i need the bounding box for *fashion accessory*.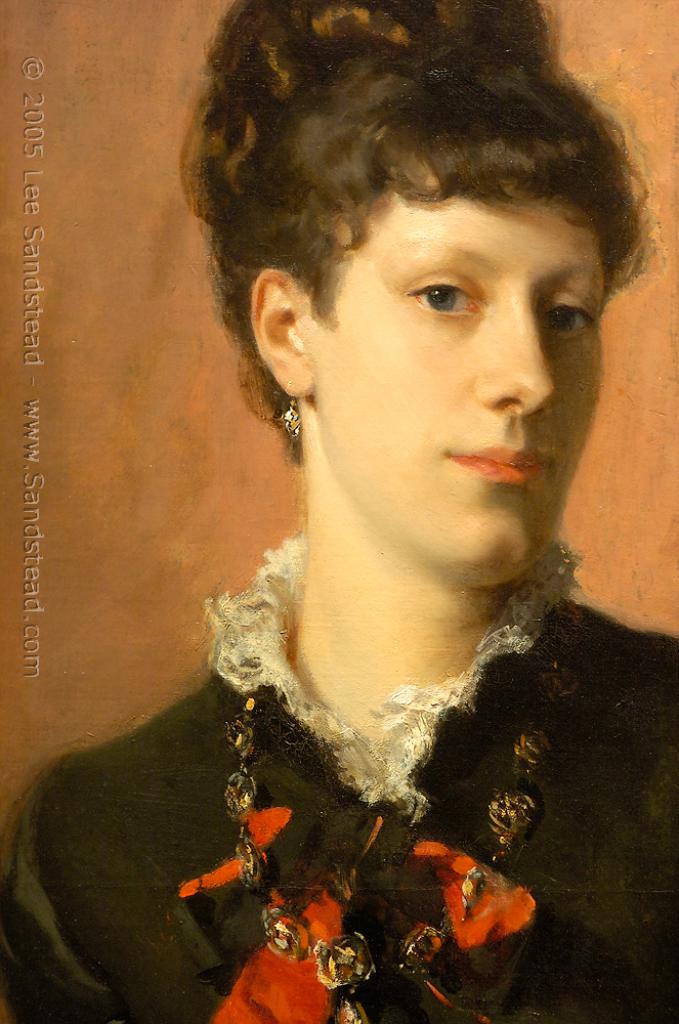
Here it is: BBox(281, 387, 301, 440).
